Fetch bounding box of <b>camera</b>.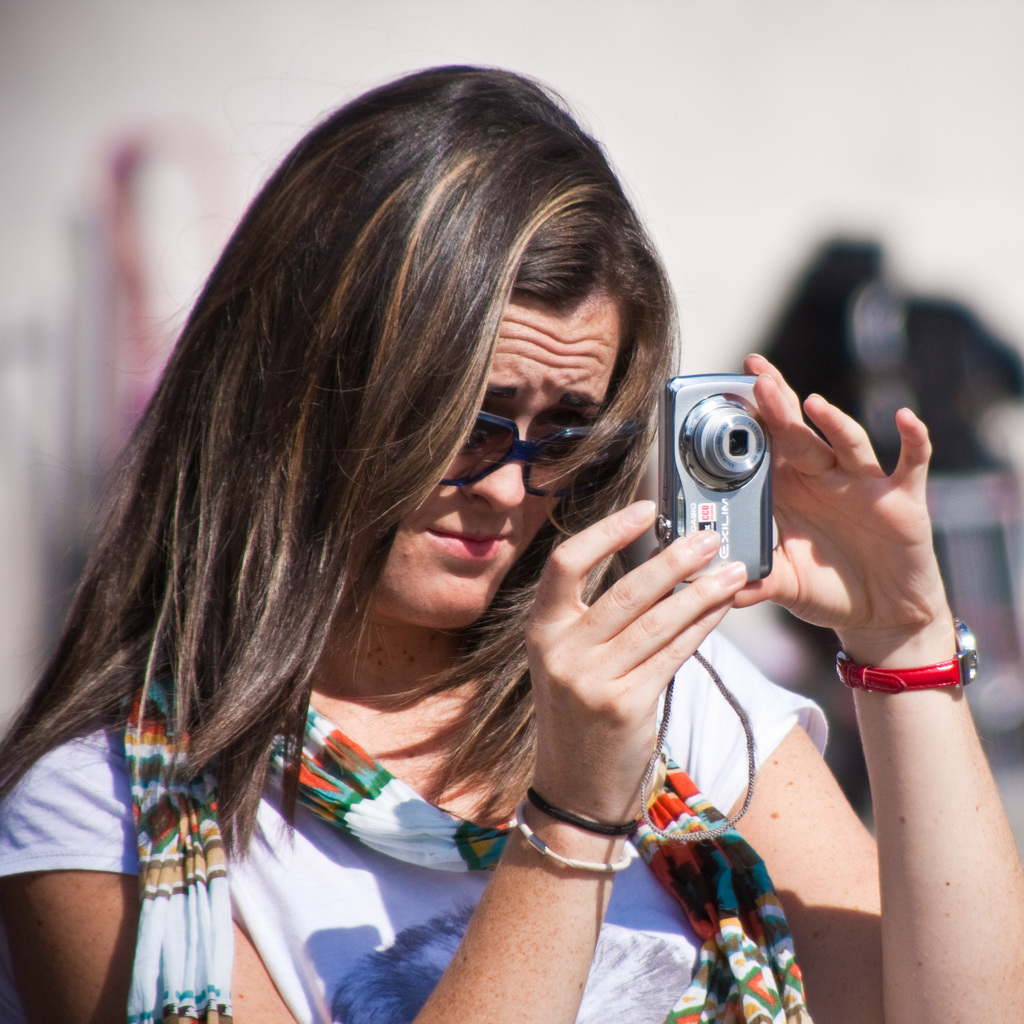
Bbox: [left=662, top=373, right=772, bottom=588].
